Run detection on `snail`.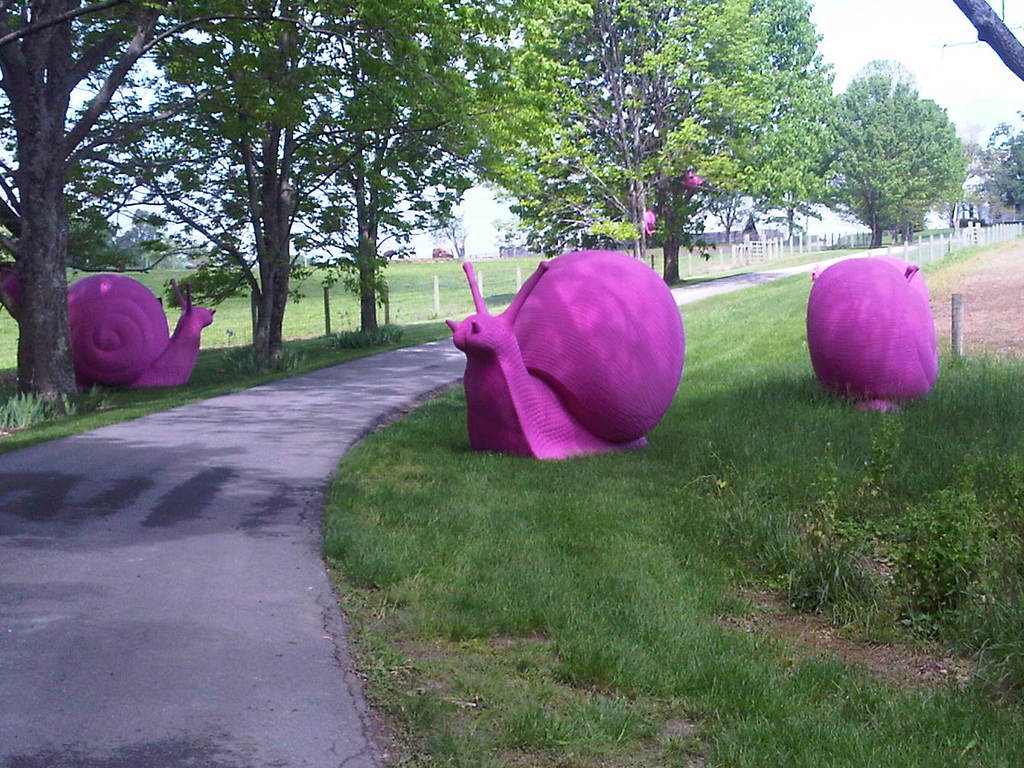
Result: <bbox>67, 269, 213, 389</bbox>.
